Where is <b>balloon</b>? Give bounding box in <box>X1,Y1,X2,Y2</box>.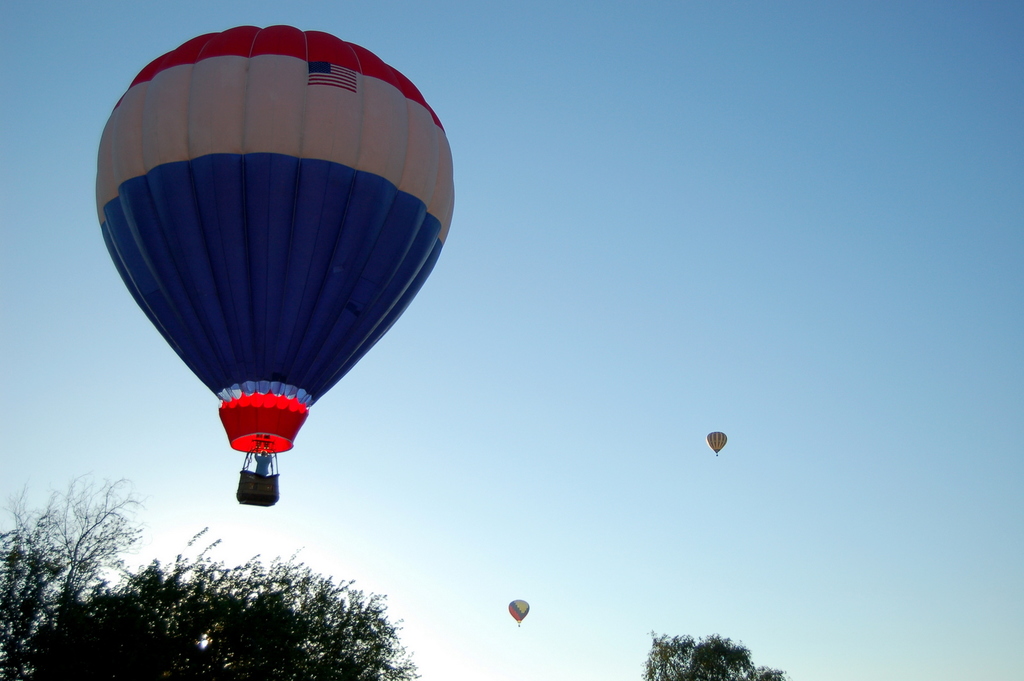
<box>509,598,531,620</box>.
